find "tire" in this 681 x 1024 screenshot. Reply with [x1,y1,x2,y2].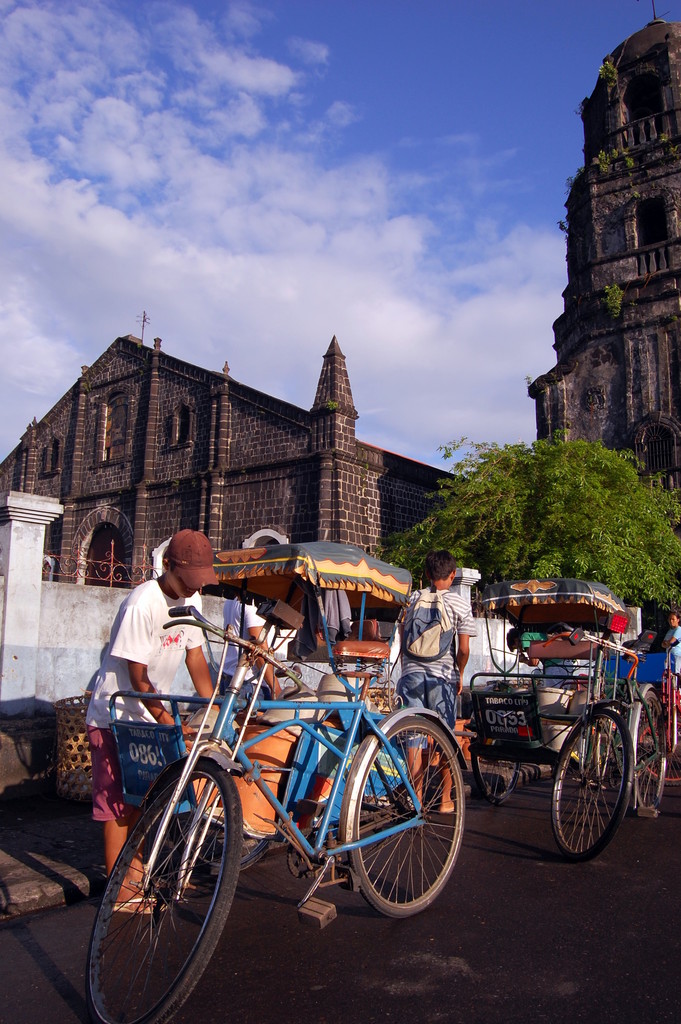
[475,751,526,797].
